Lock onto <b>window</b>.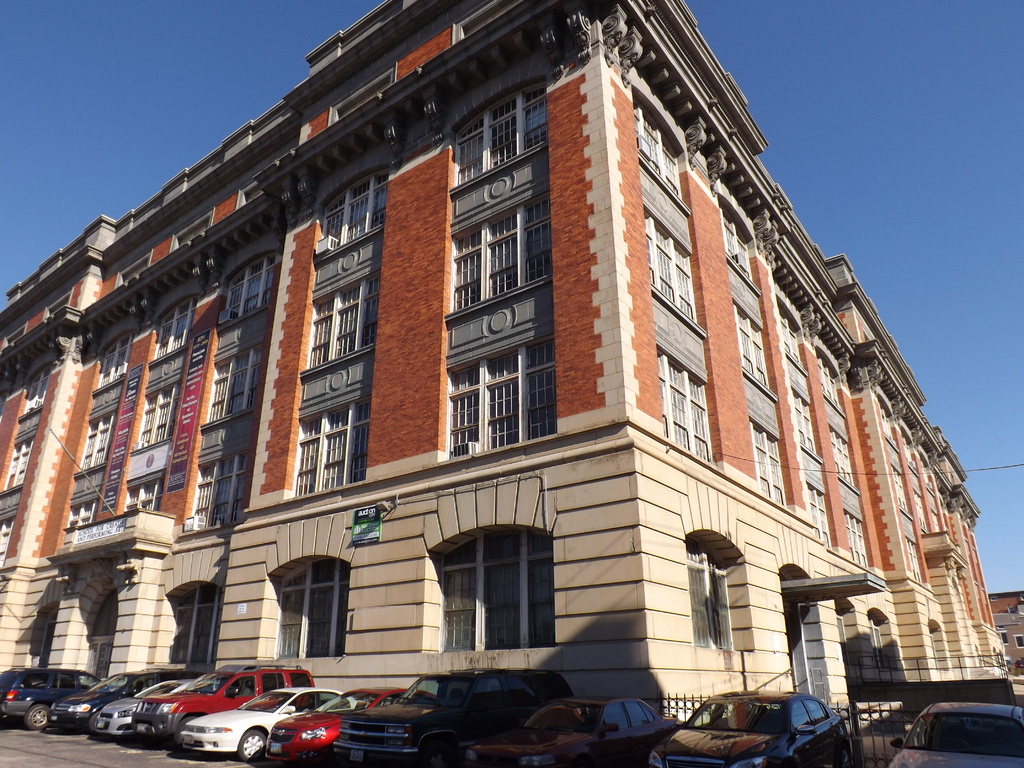
Locked: 660, 353, 710, 467.
